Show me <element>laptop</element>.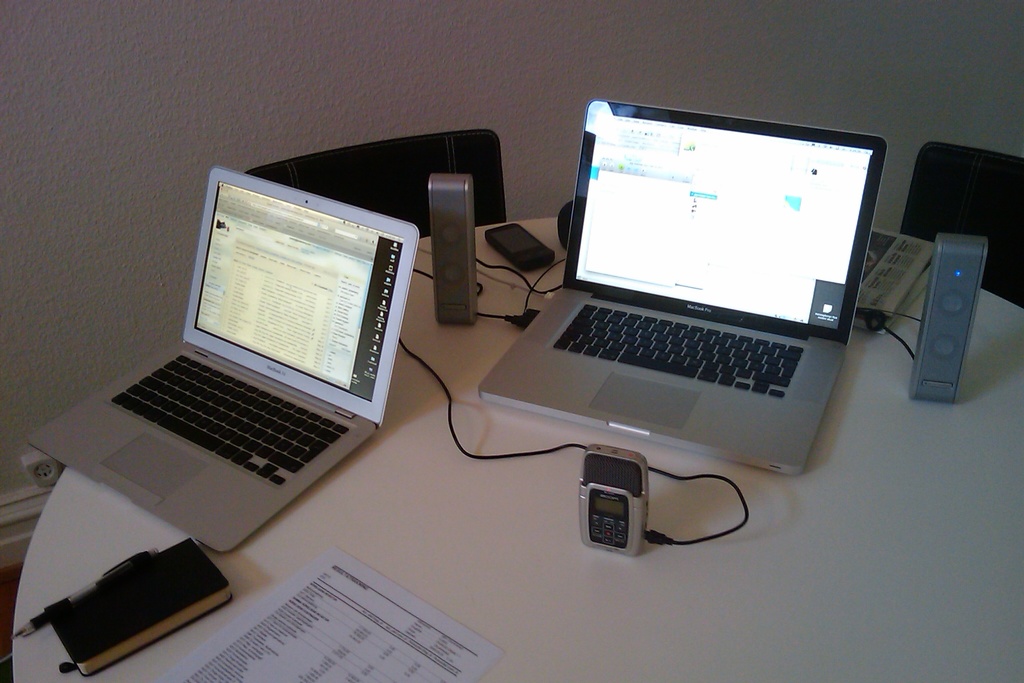
<element>laptop</element> is here: region(26, 166, 419, 552).
